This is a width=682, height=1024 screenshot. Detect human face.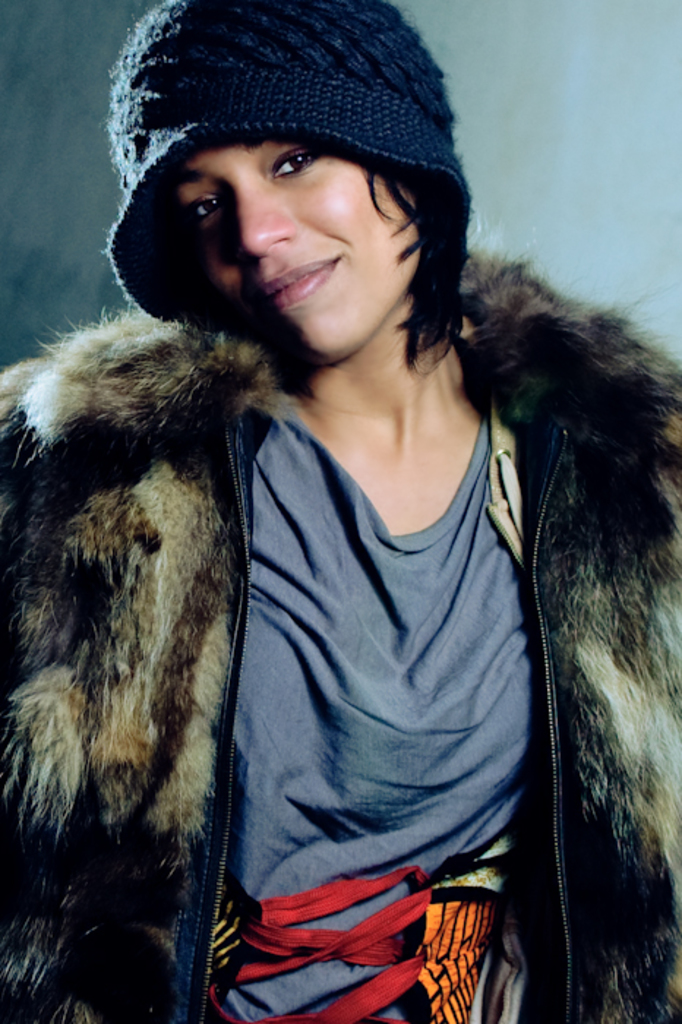
x1=171, y1=148, x2=423, y2=367.
